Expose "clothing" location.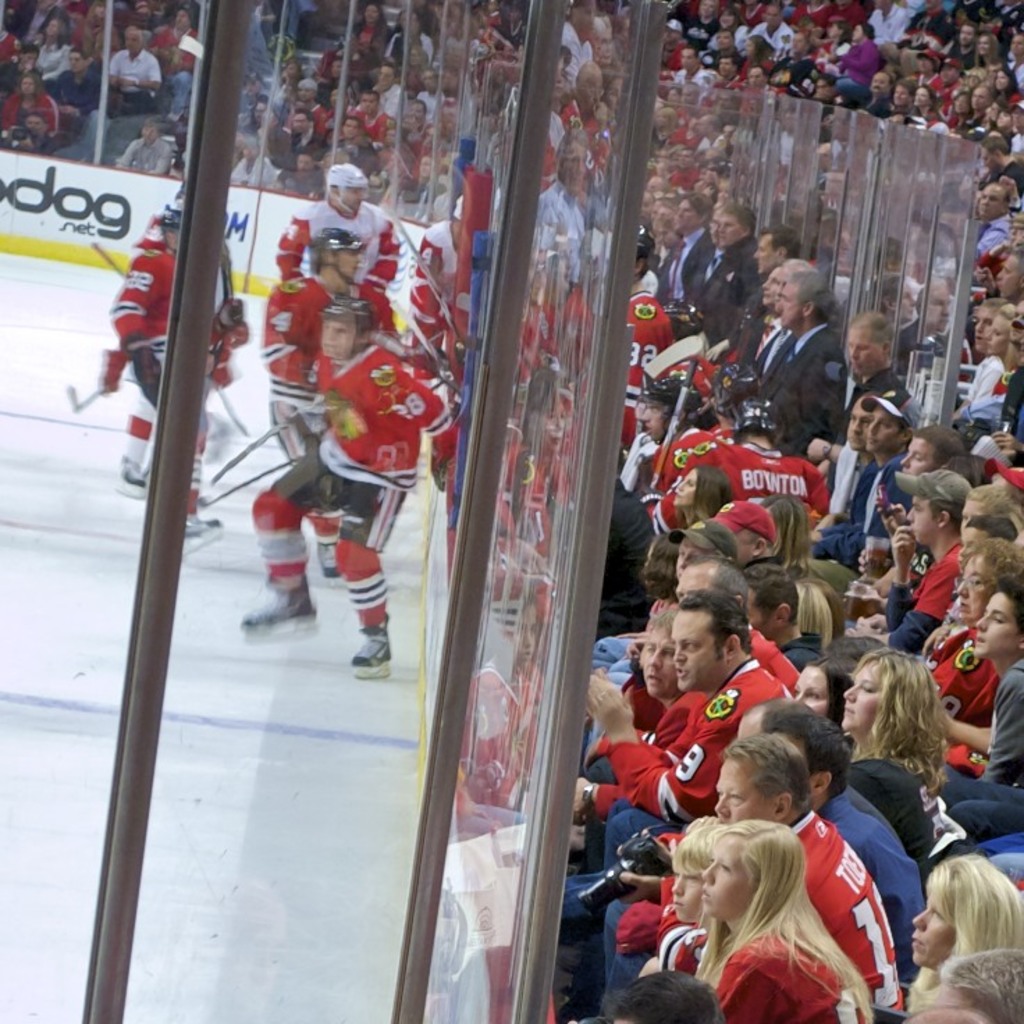
Exposed at bbox=[259, 273, 408, 543].
